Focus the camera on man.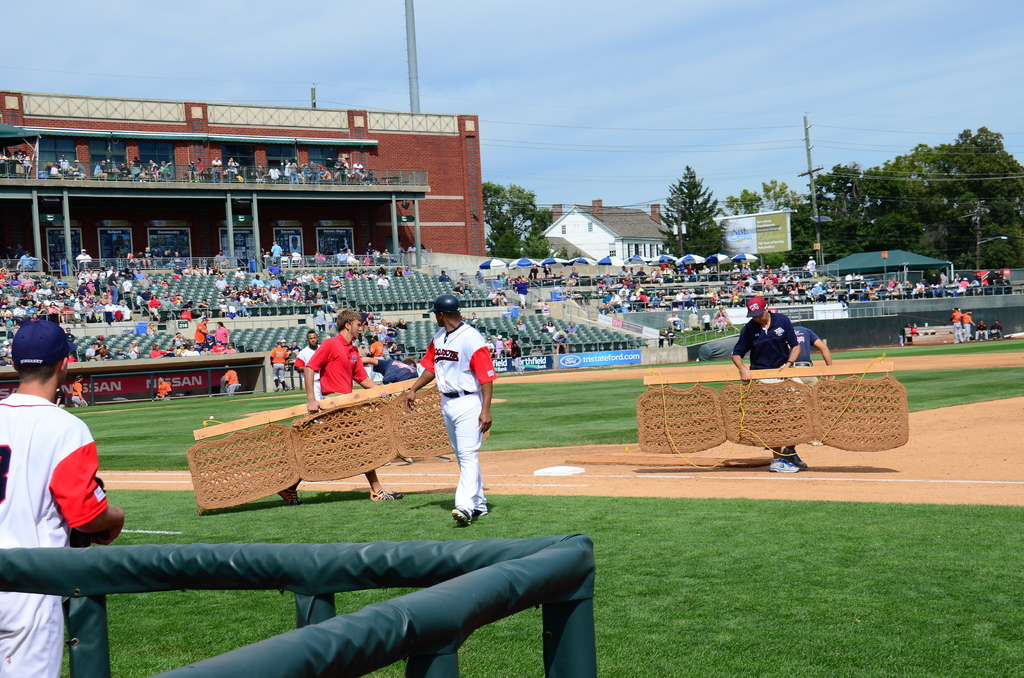
Focus region: 635,265,647,281.
